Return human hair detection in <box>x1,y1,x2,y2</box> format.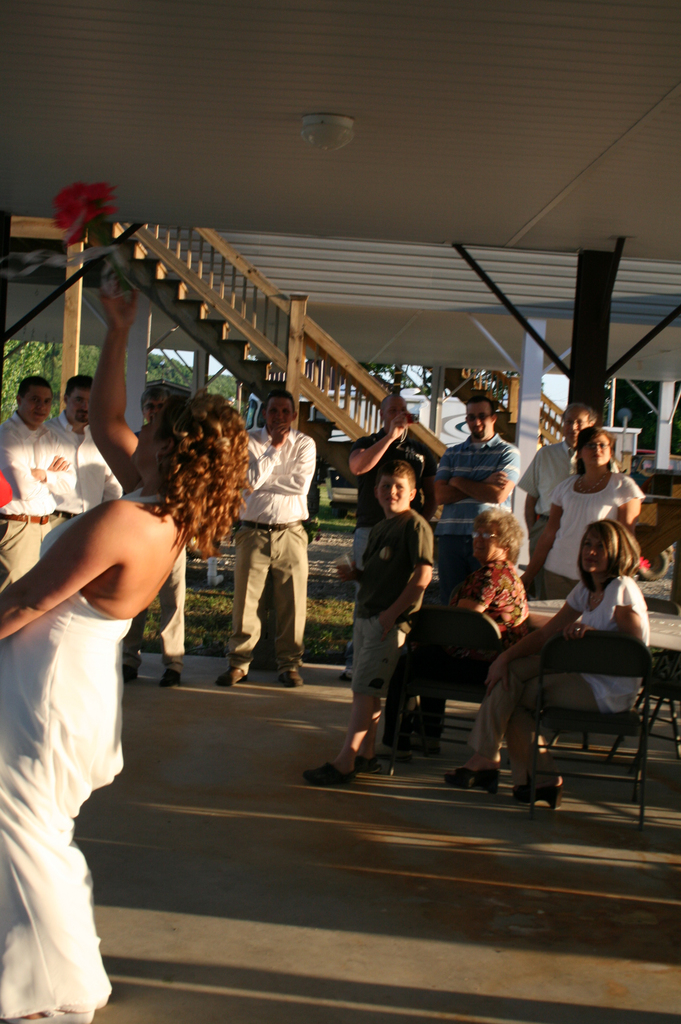
<box>265,388,298,420</box>.
